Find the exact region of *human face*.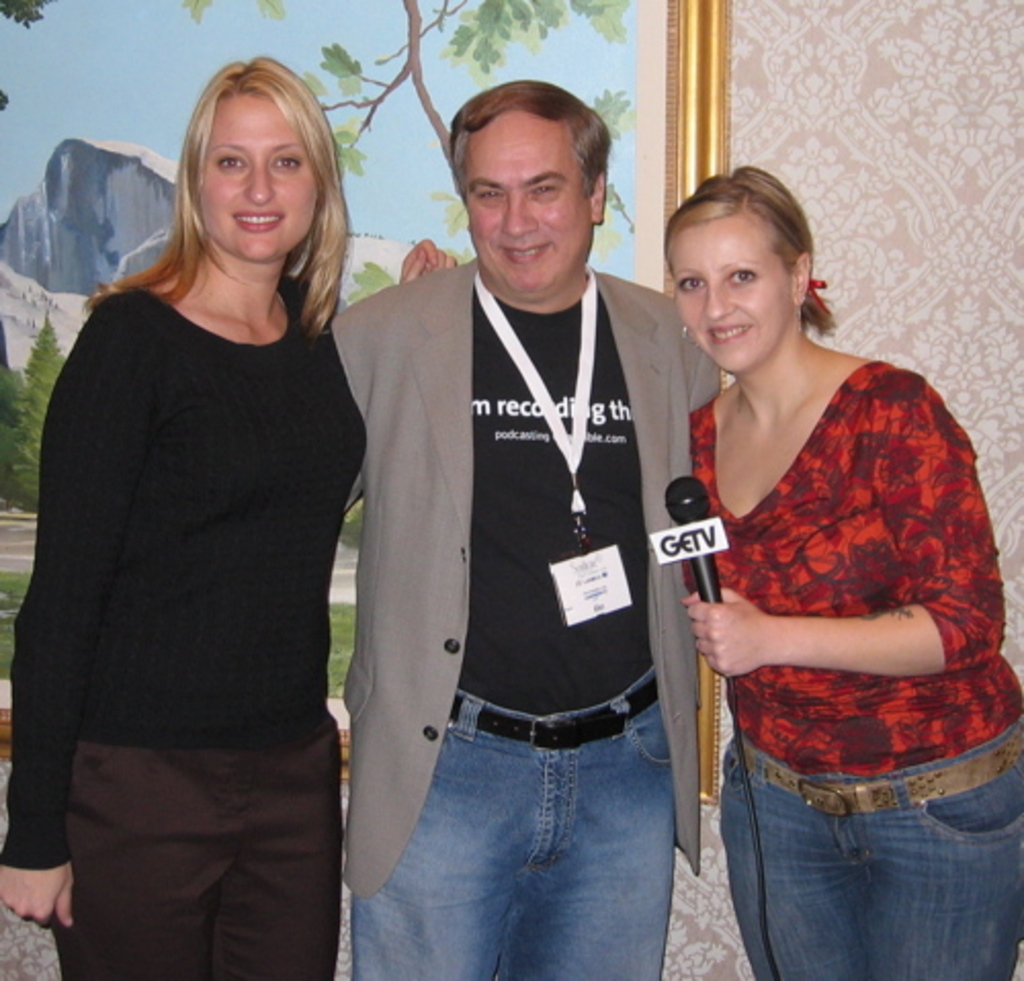
Exact region: 453/109/578/305.
